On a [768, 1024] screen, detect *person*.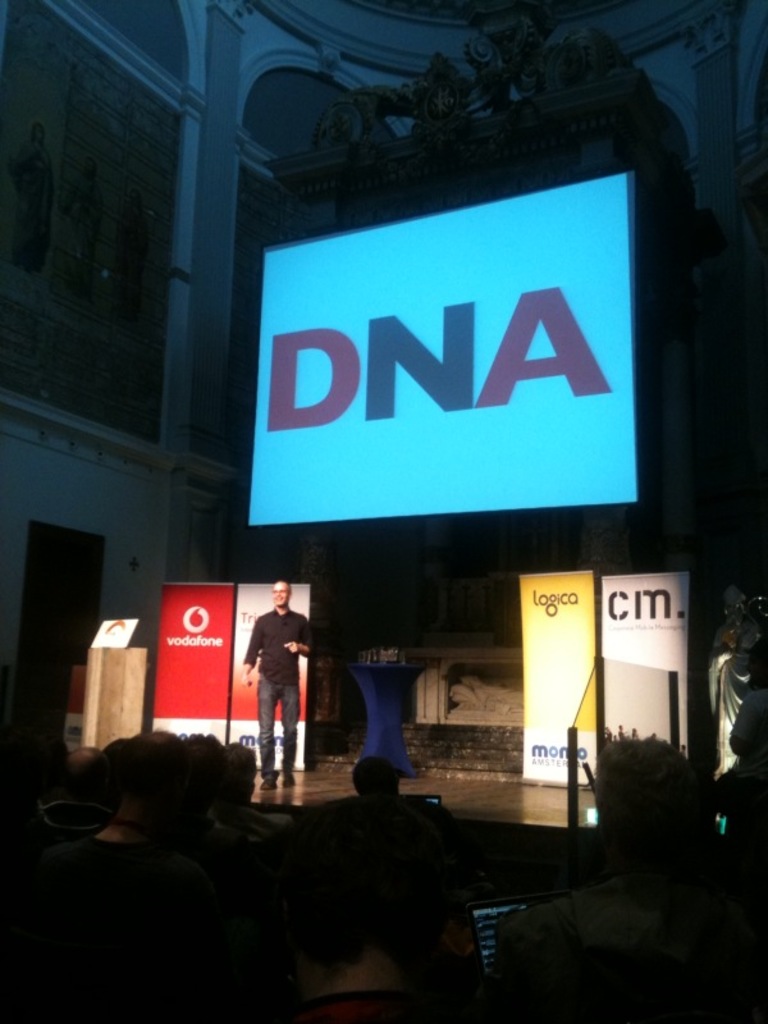
[left=232, top=582, right=315, bottom=788].
